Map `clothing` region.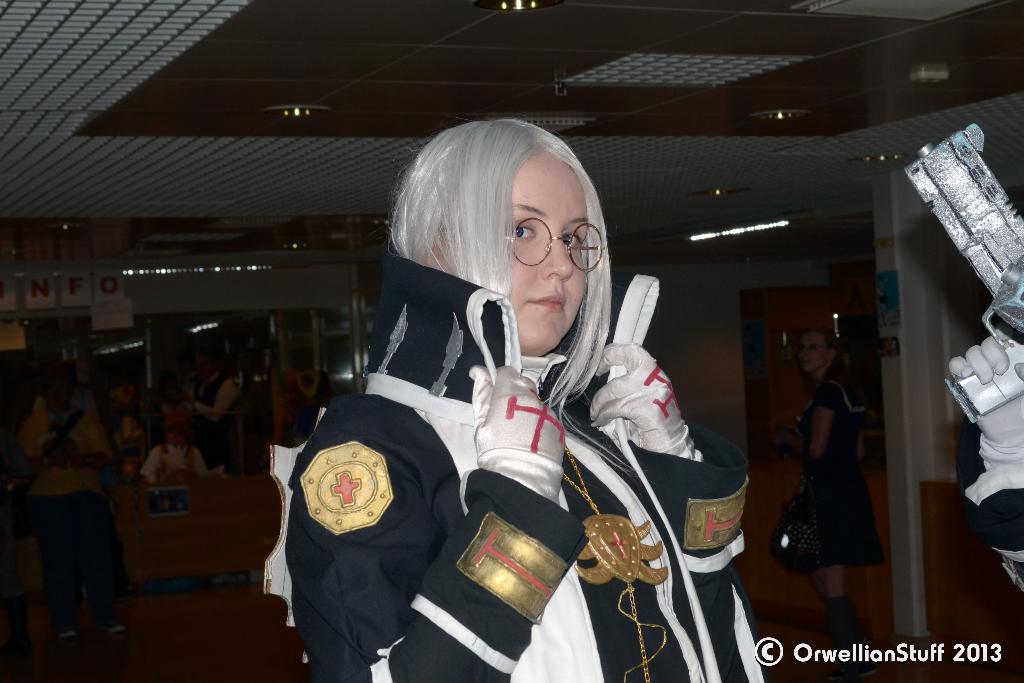
Mapped to select_region(138, 441, 207, 484).
